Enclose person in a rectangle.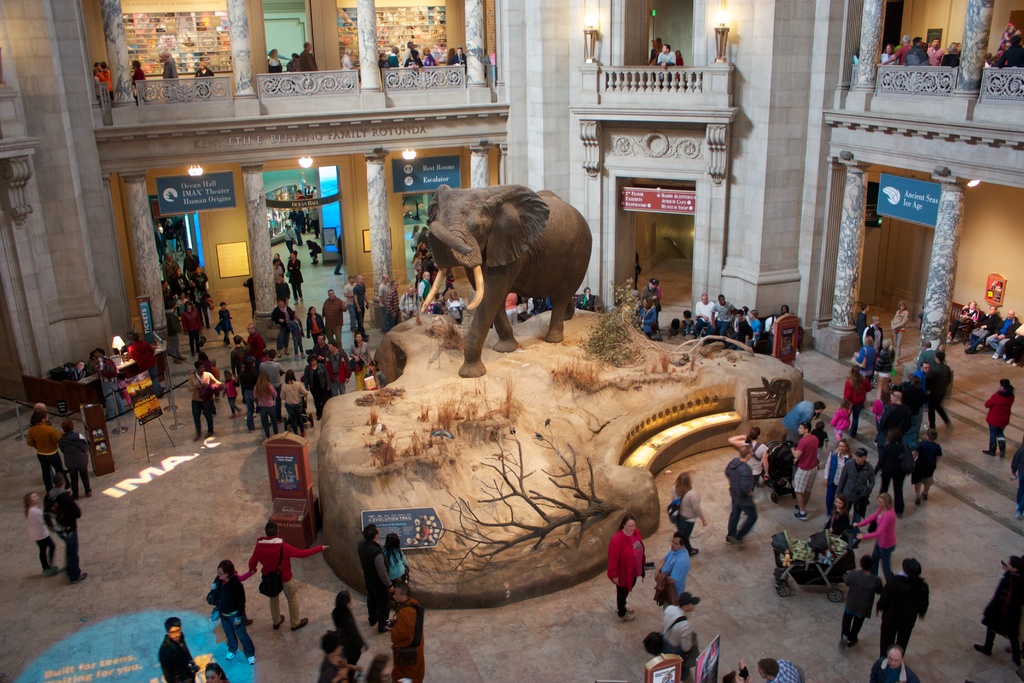
943, 43, 960, 69.
